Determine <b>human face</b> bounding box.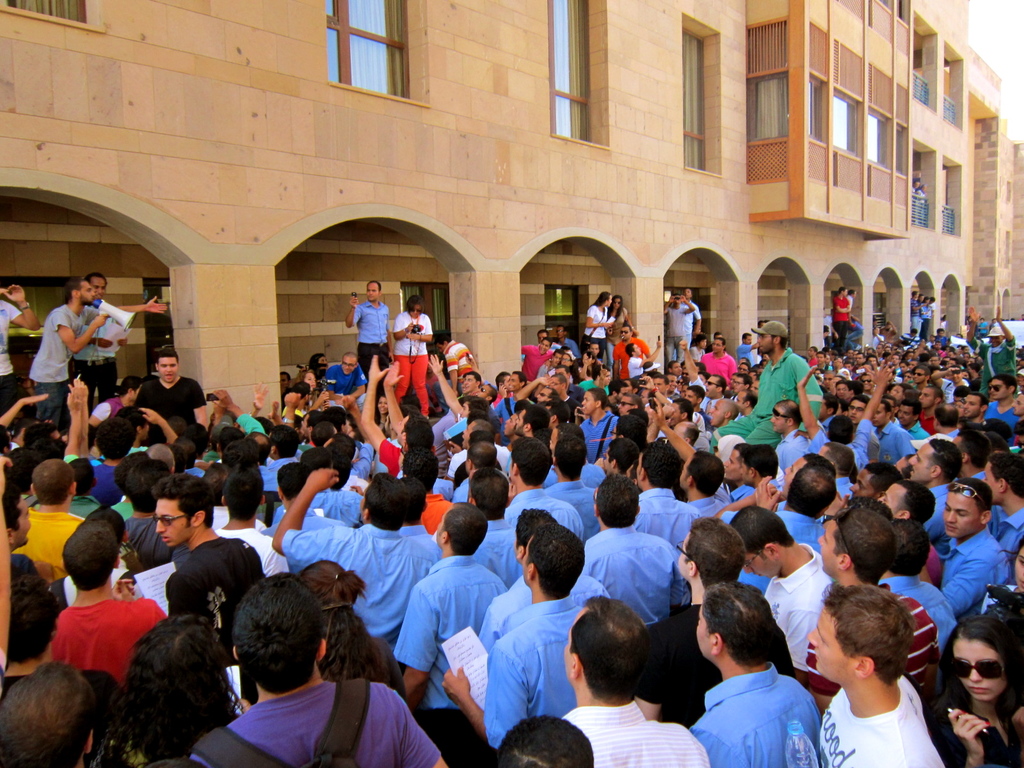
Determined: detection(342, 356, 358, 374).
